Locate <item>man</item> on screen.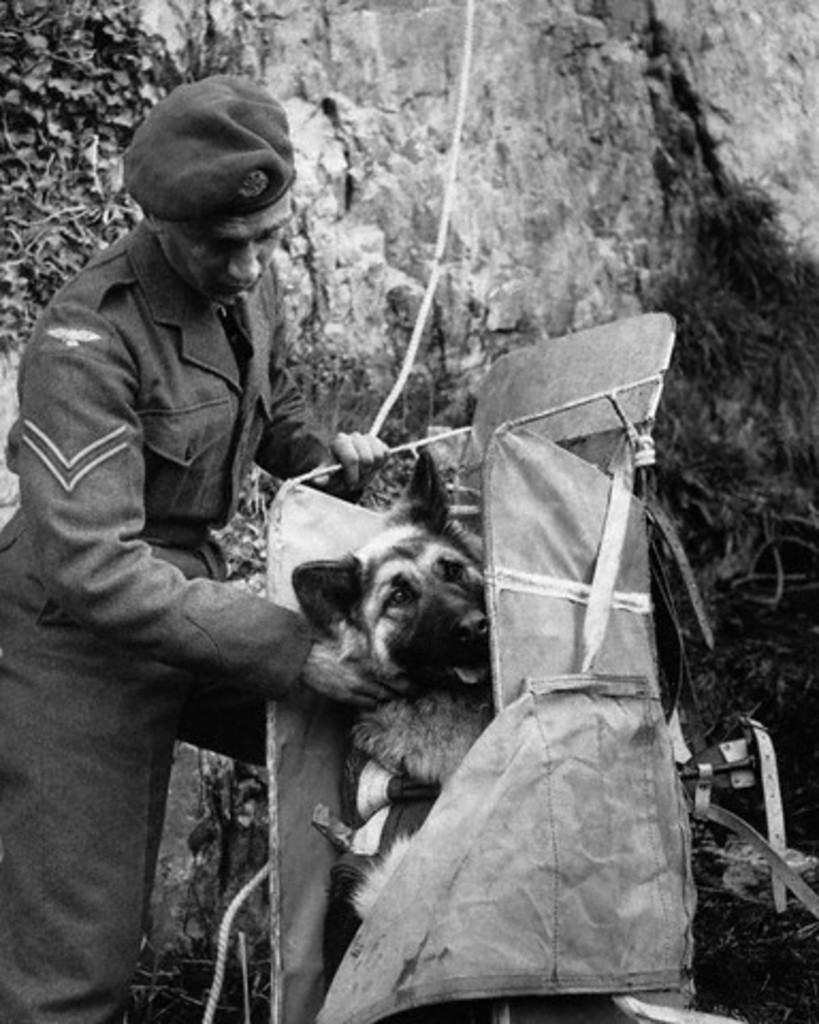
On screen at {"x1": 0, "y1": 75, "x2": 399, "y2": 1022}.
